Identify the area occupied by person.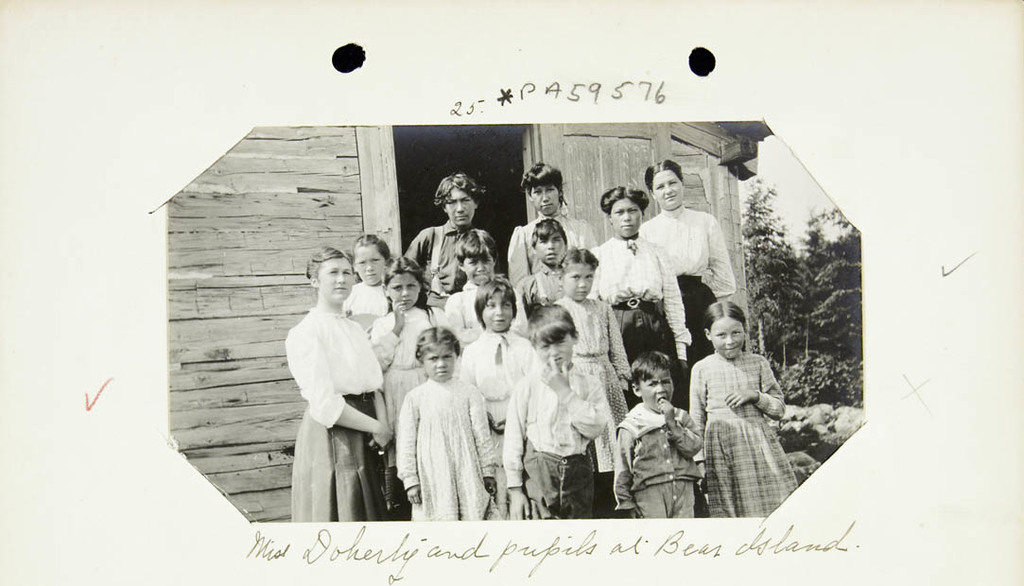
Area: l=360, t=250, r=443, b=462.
